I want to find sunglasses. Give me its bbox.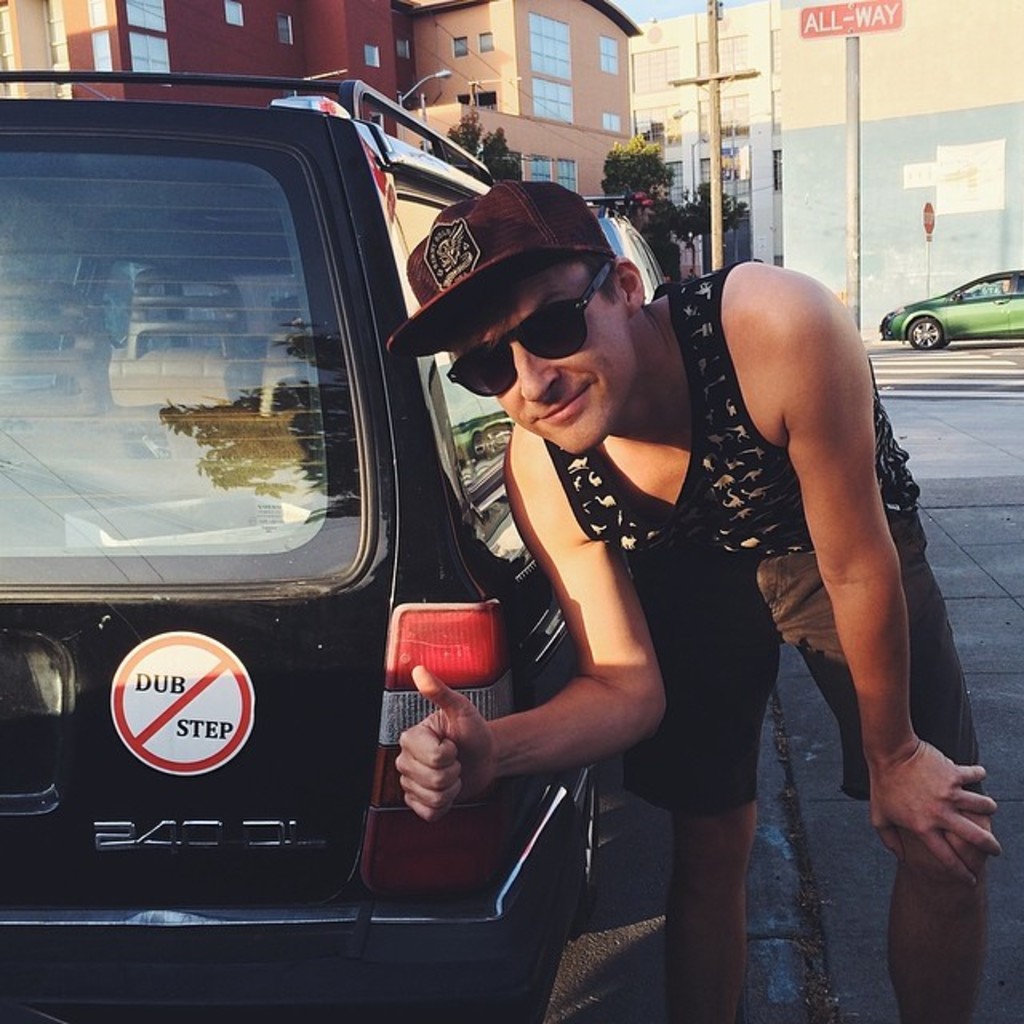
rect(430, 253, 619, 418).
